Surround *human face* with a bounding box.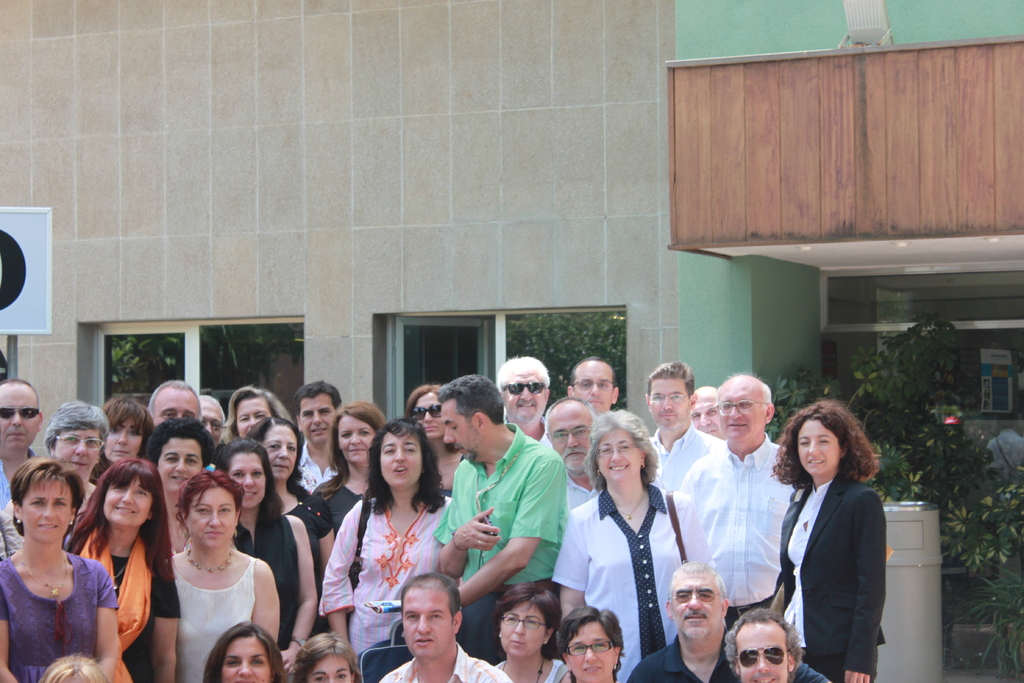
337 408 375 463.
